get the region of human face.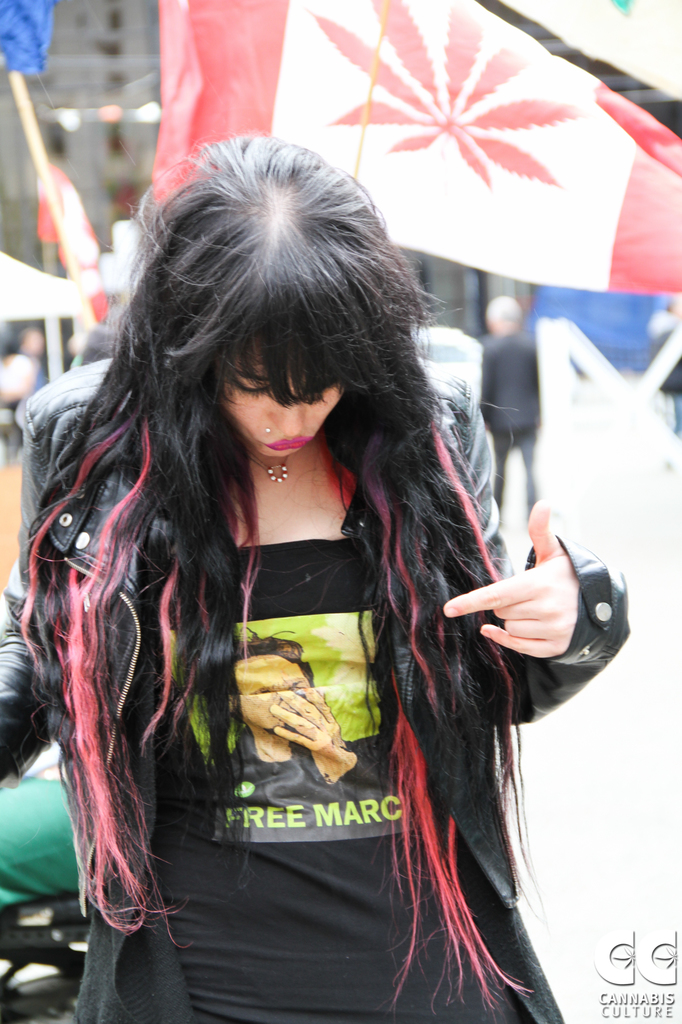
left=18, top=330, right=41, bottom=358.
